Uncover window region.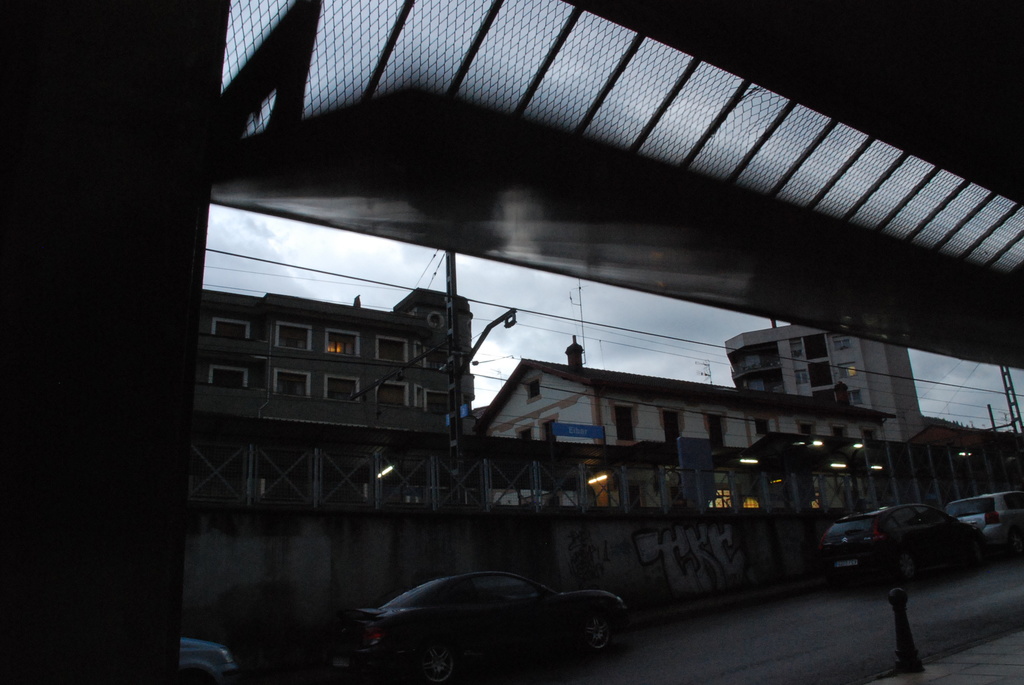
Uncovered: BBox(207, 363, 248, 388).
